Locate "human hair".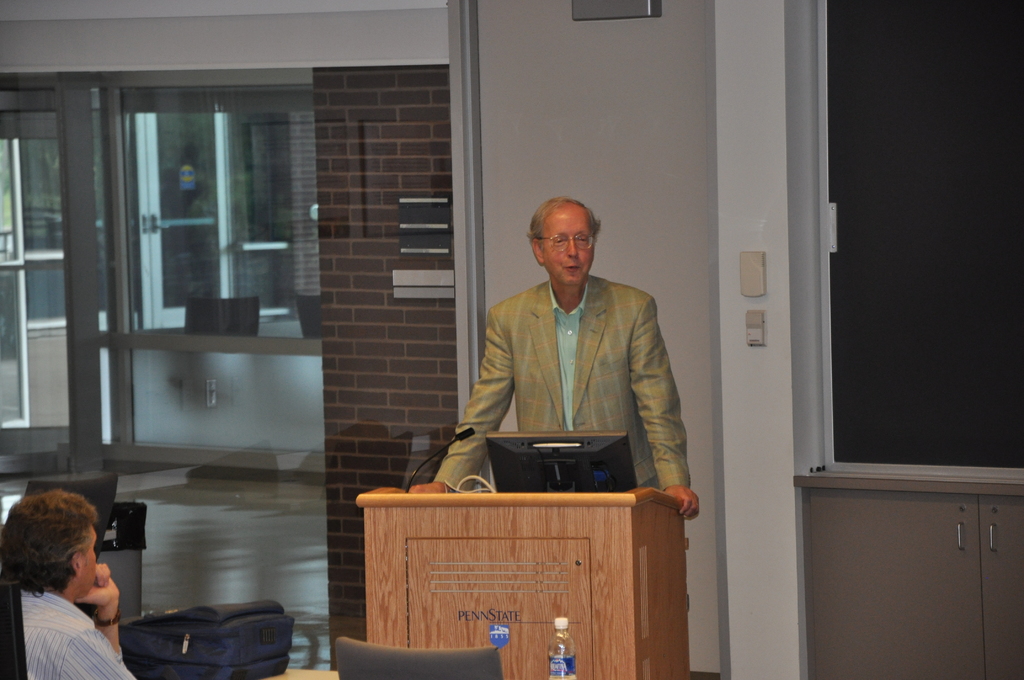
Bounding box: 527/197/604/244.
